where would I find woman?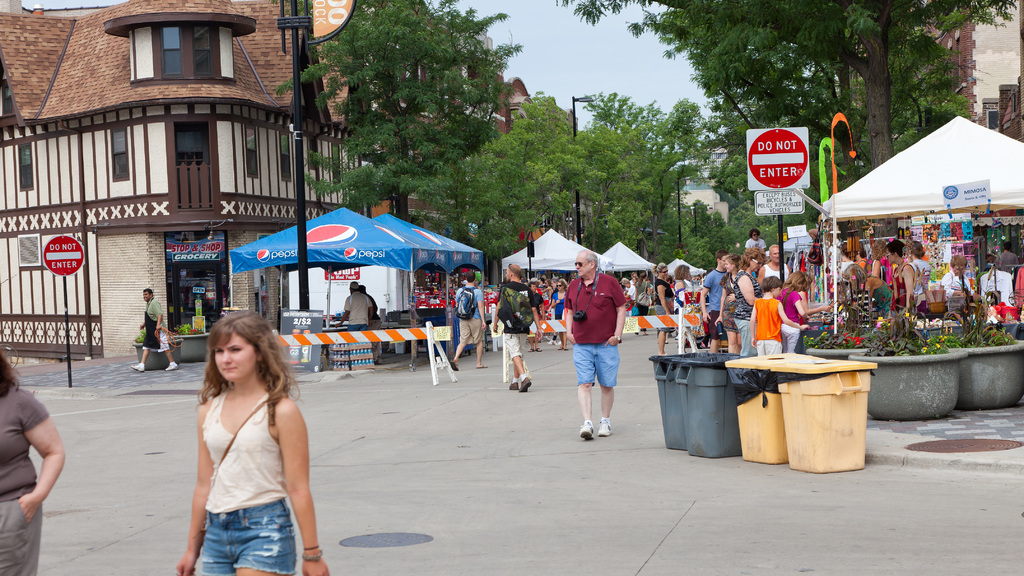
At left=169, top=292, right=317, bottom=575.
